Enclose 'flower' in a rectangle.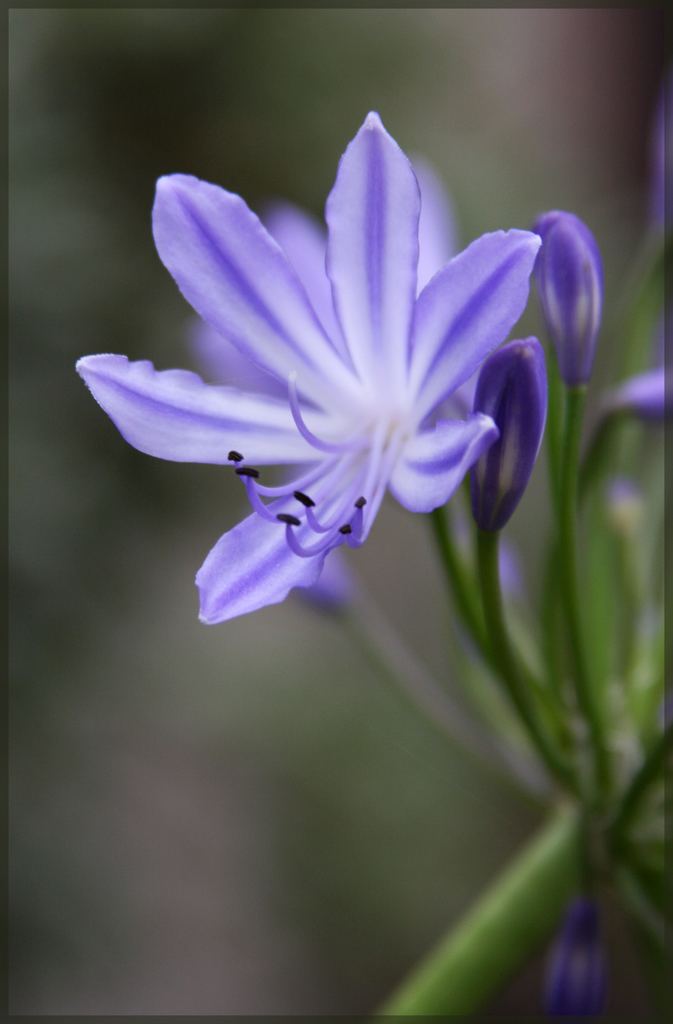
BBox(591, 370, 670, 445).
